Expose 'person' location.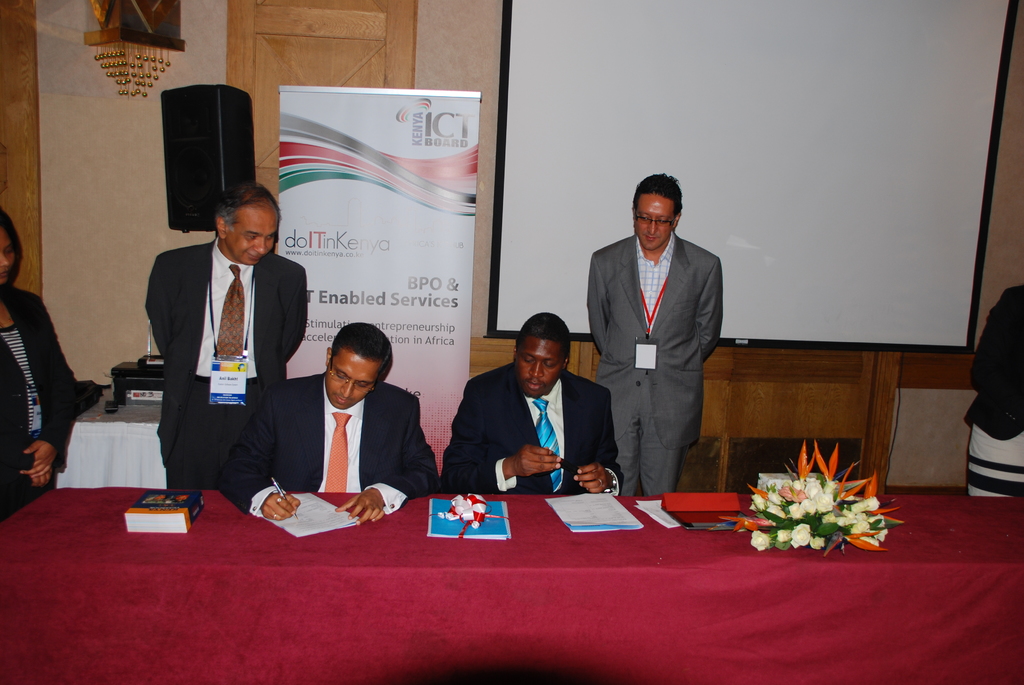
Exposed at [x1=140, y1=173, x2=308, y2=489].
